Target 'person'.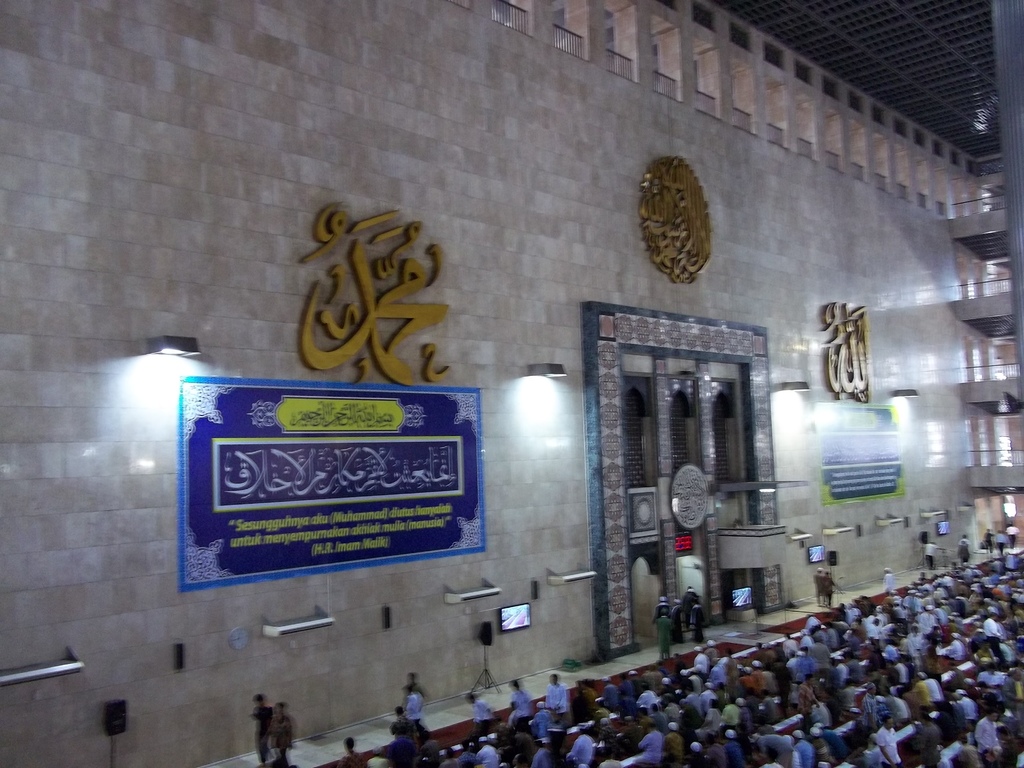
Target region: <bbox>263, 696, 300, 767</bbox>.
